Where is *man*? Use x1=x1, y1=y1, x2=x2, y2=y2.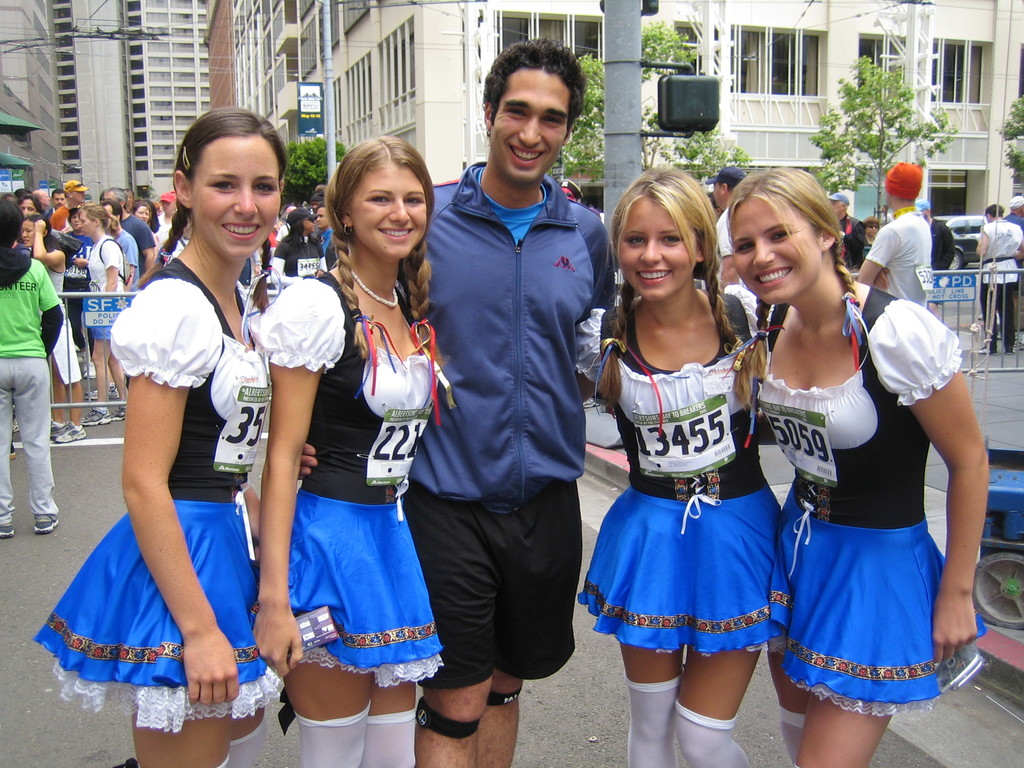
x1=318, y1=205, x2=335, y2=255.
